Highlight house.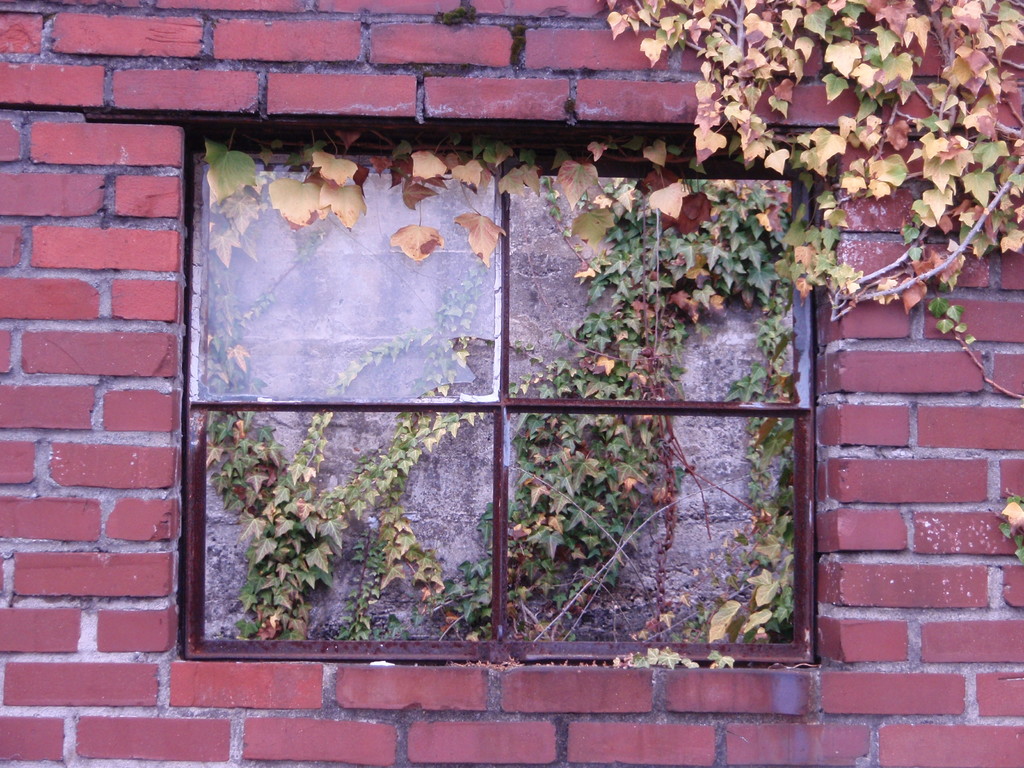
Highlighted region: [x1=0, y1=0, x2=1018, y2=767].
